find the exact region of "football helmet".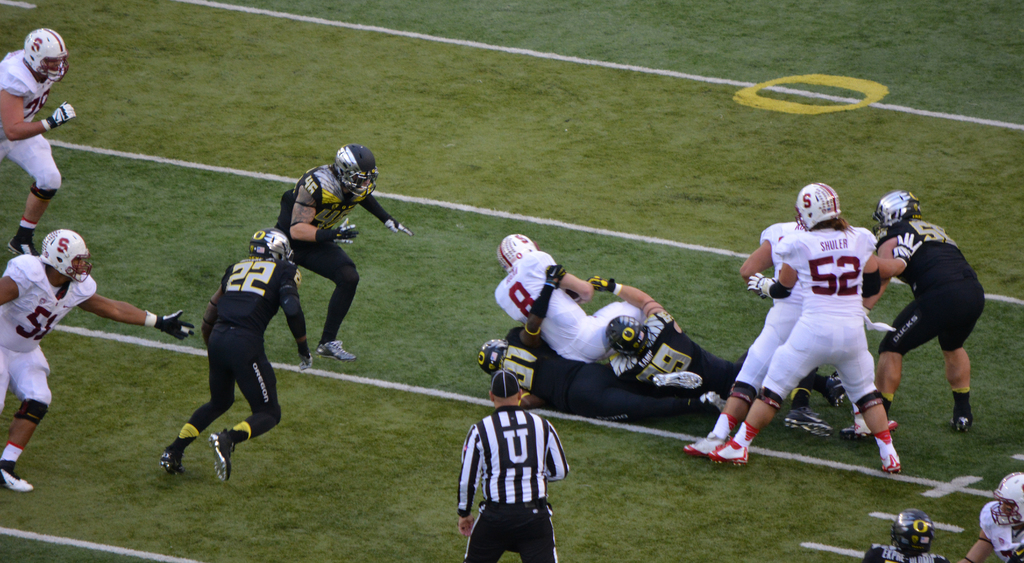
Exact region: <bbox>499, 229, 536, 280</bbox>.
